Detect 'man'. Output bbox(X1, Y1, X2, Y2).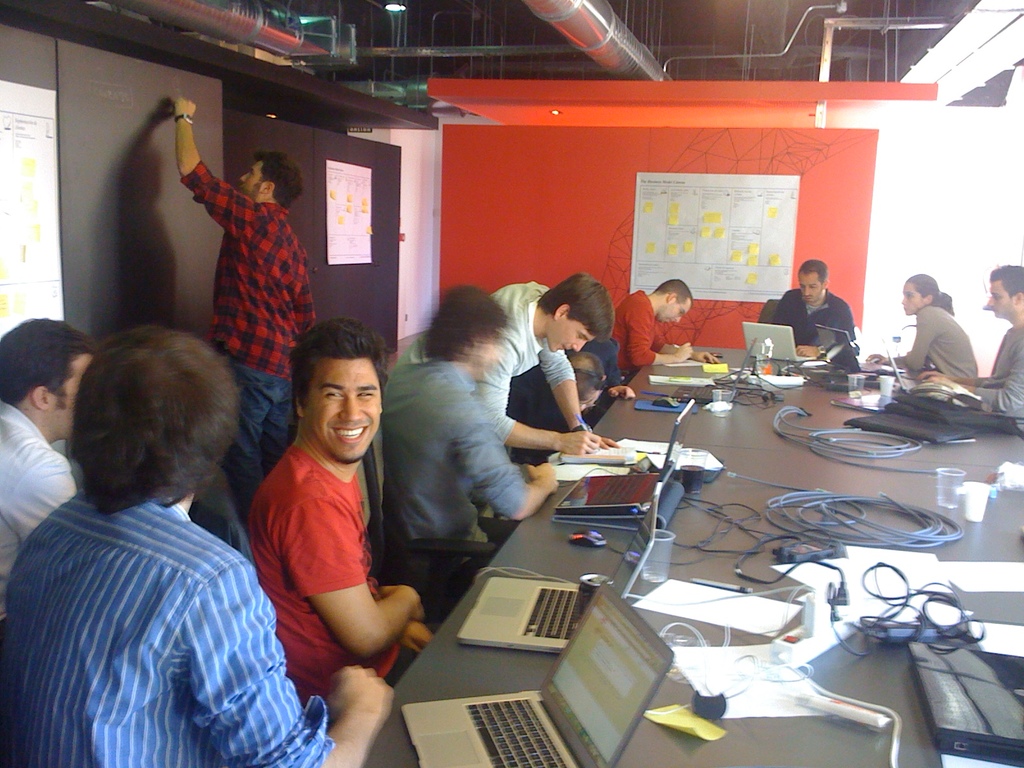
bbox(607, 270, 717, 384).
